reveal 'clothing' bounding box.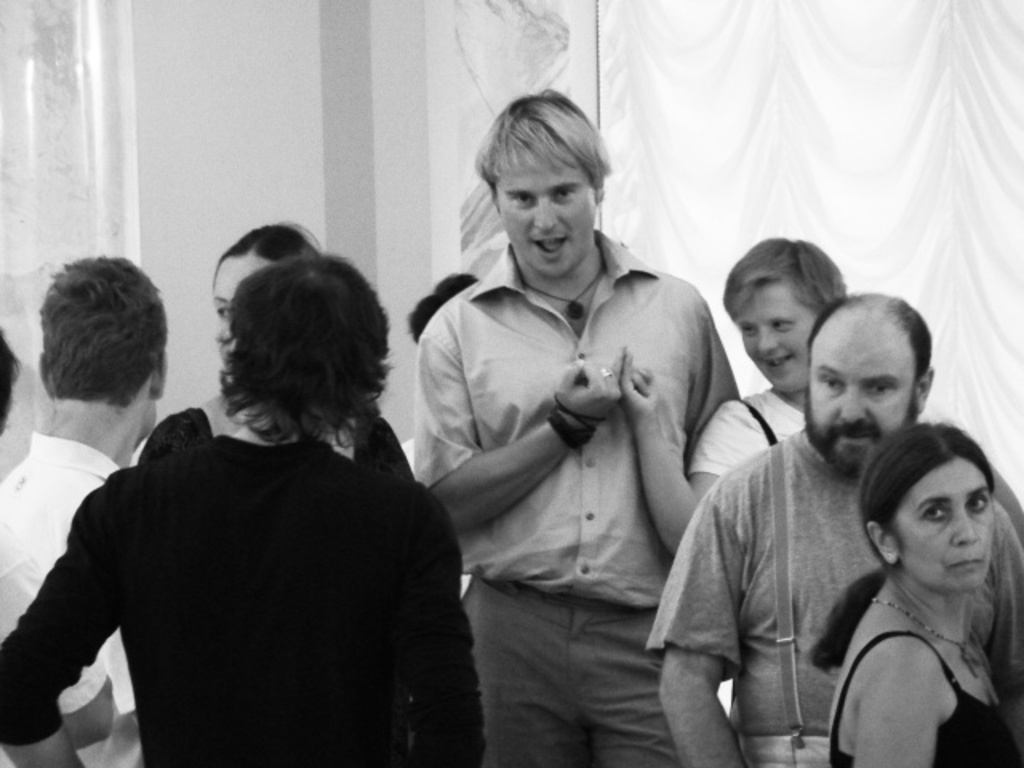
Revealed: <region>824, 629, 1022, 766</region>.
